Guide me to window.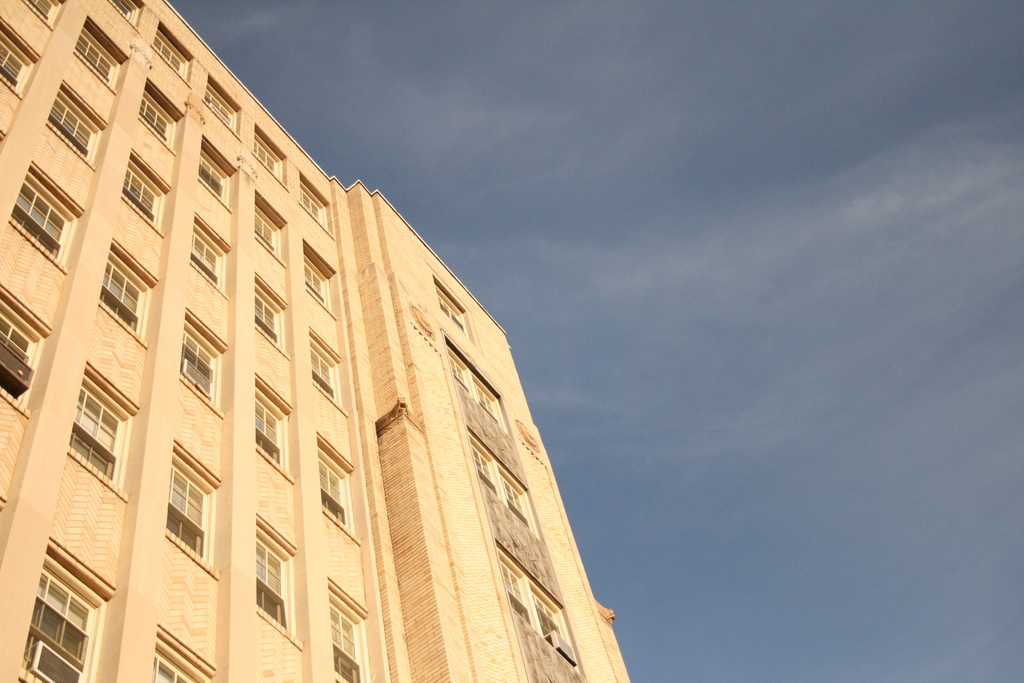
Guidance: l=47, t=76, r=106, b=168.
